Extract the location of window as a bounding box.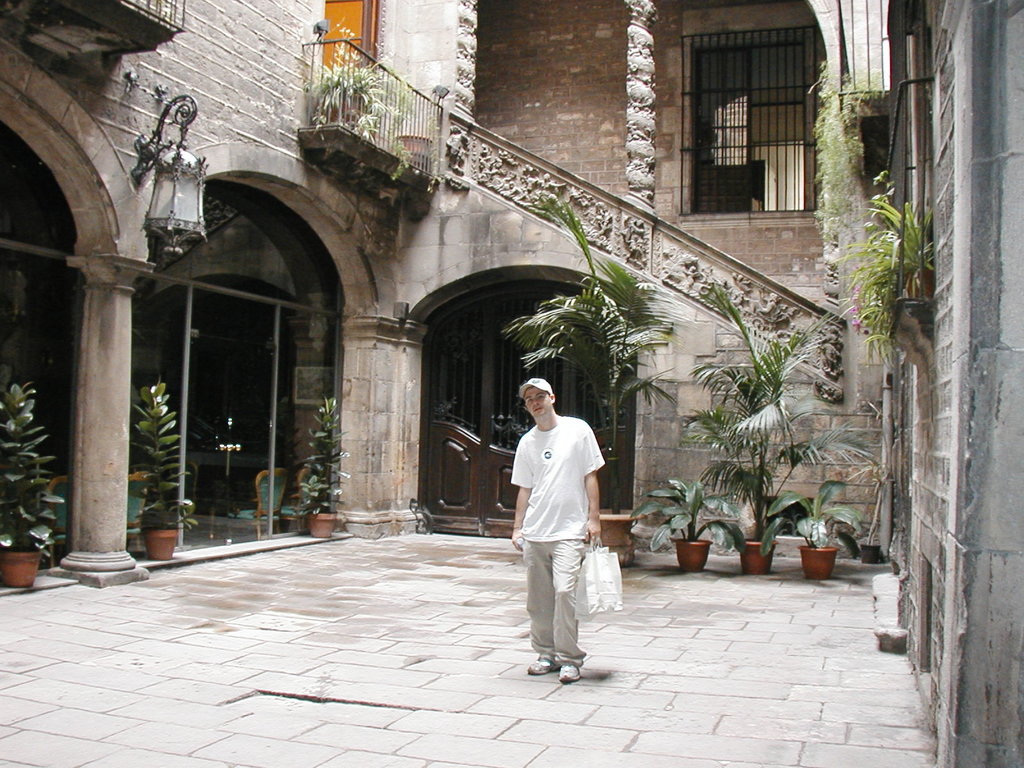
x1=691, y1=18, x2=819, y2=216.
